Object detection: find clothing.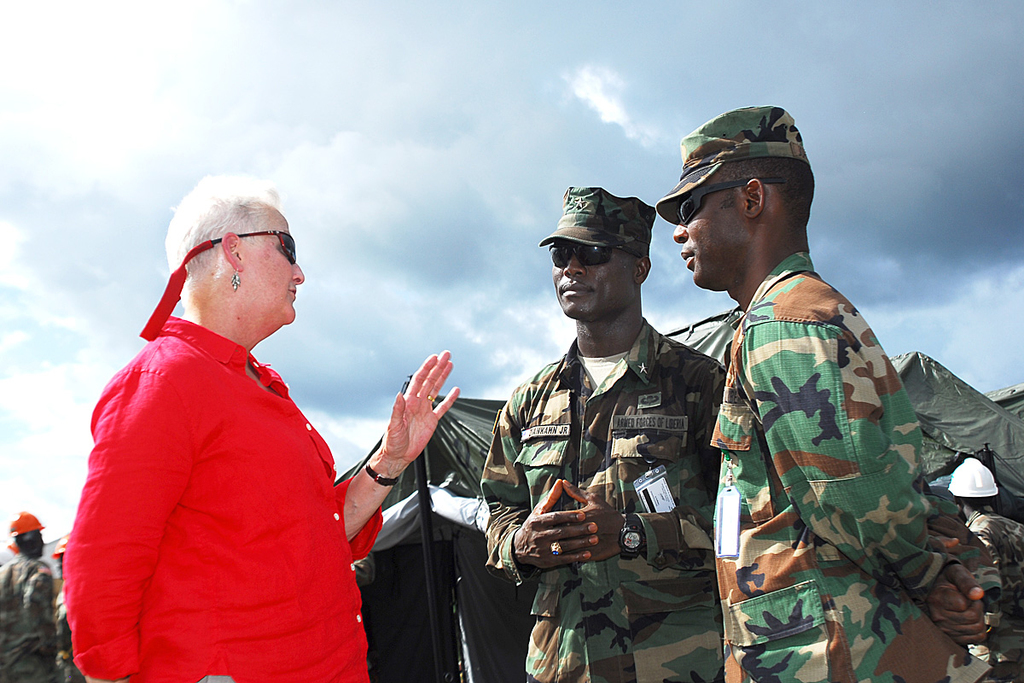
x1=721, y1=250, x2=992, y2=682.
